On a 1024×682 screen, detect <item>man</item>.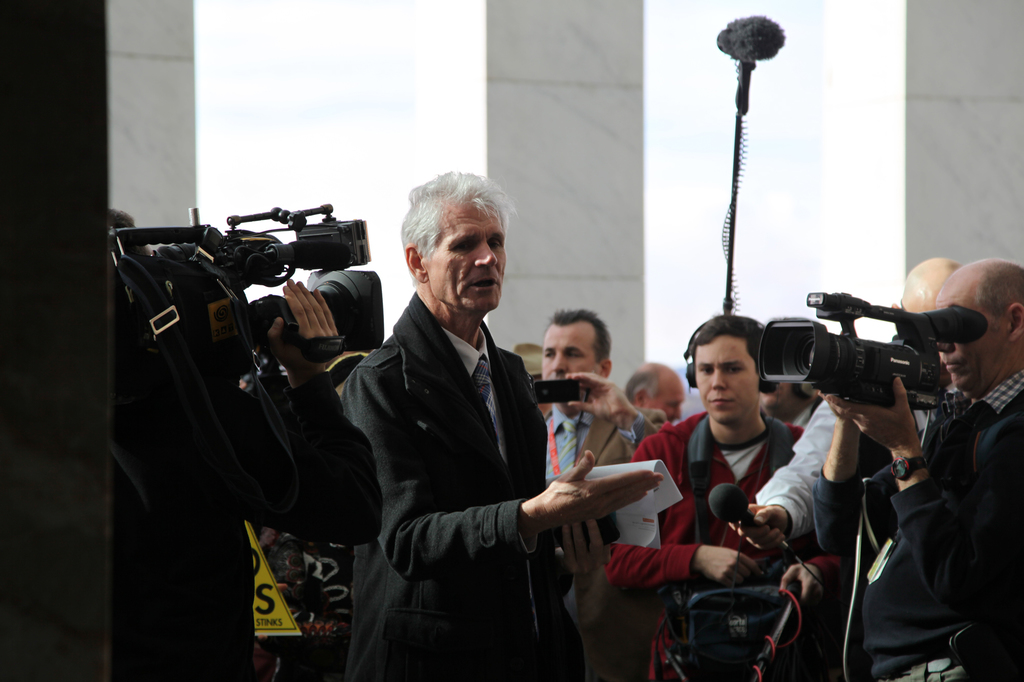
crop(628, 358, 687, 424).
